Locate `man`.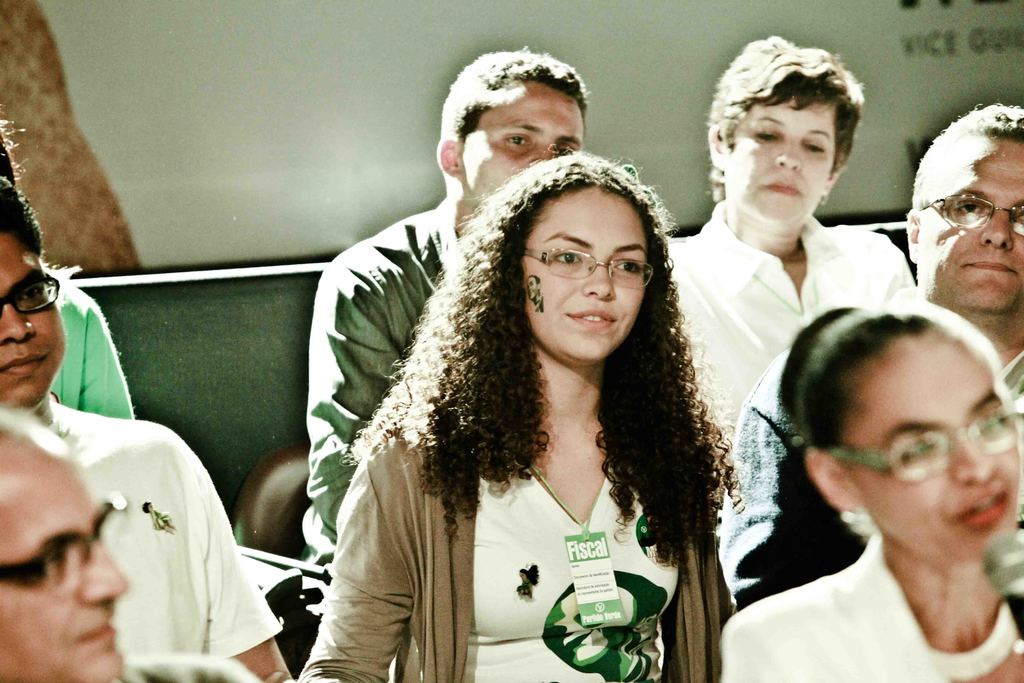
Bounding box: 304:43:591:576.
